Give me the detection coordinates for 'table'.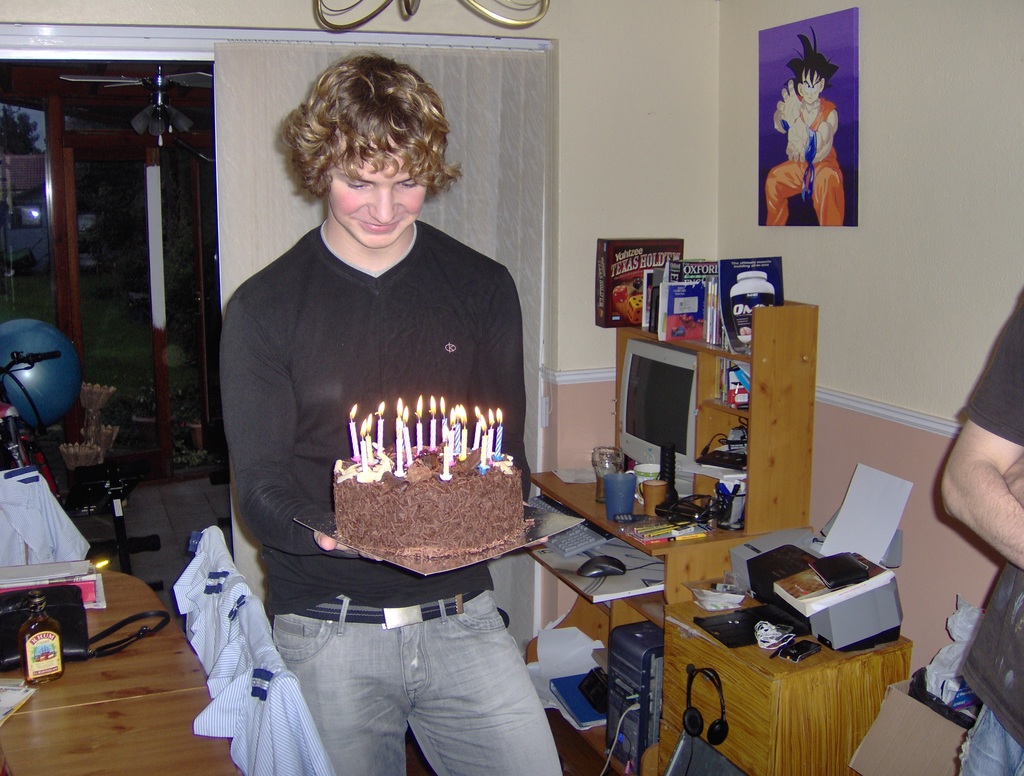
detection(0, 572, 248, 775).
